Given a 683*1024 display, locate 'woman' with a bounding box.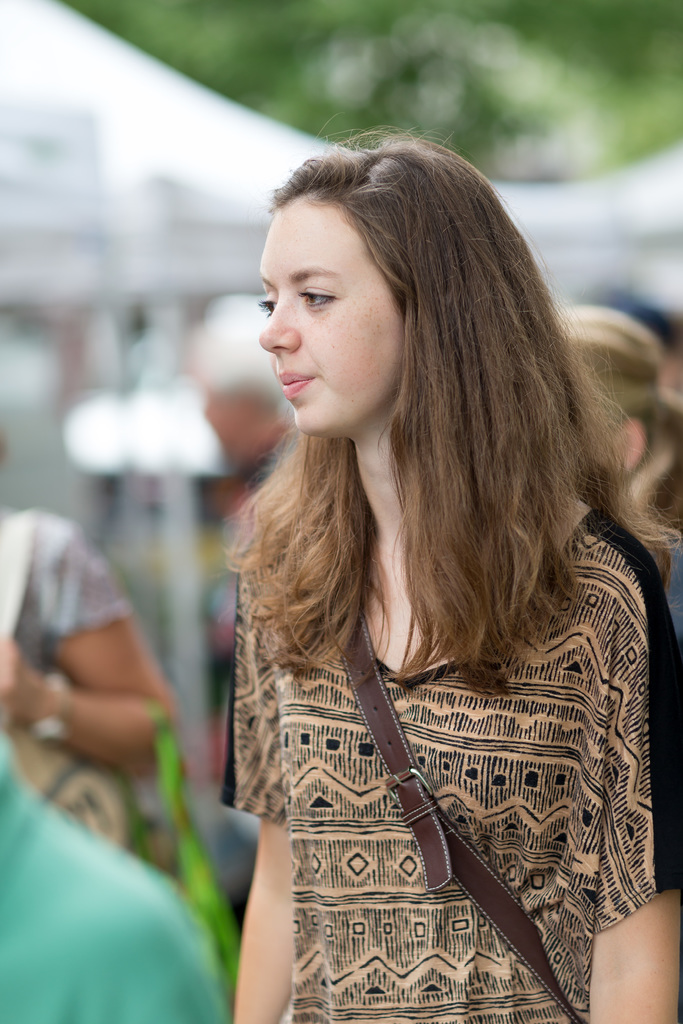
Located: [170,141,680,977].
